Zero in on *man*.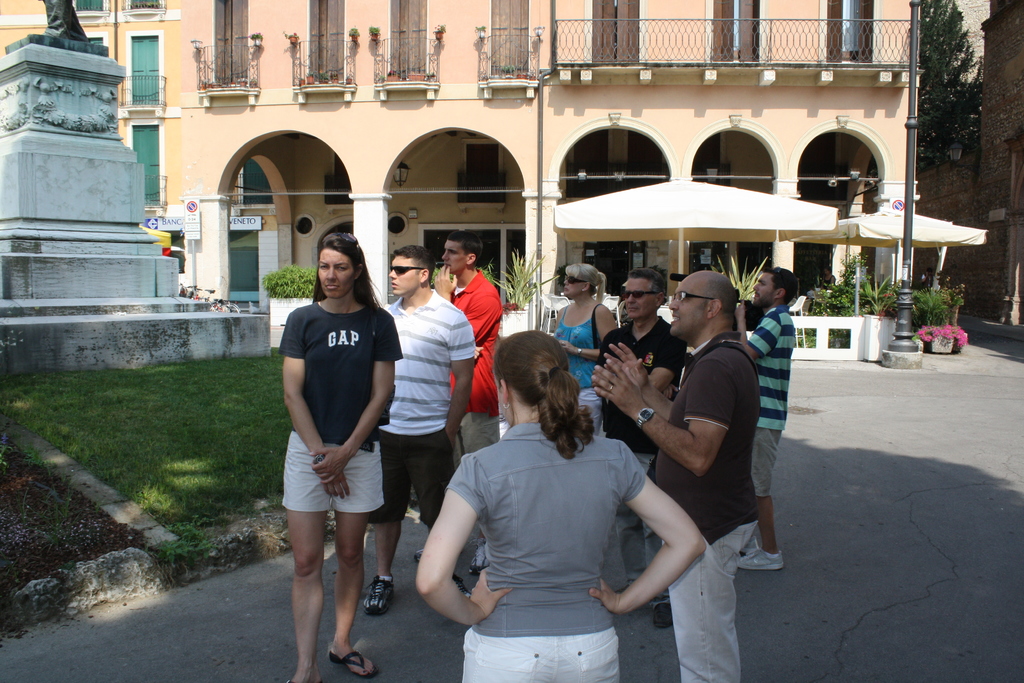
Zeroed in: bbox(433, 226, 512, 577).
